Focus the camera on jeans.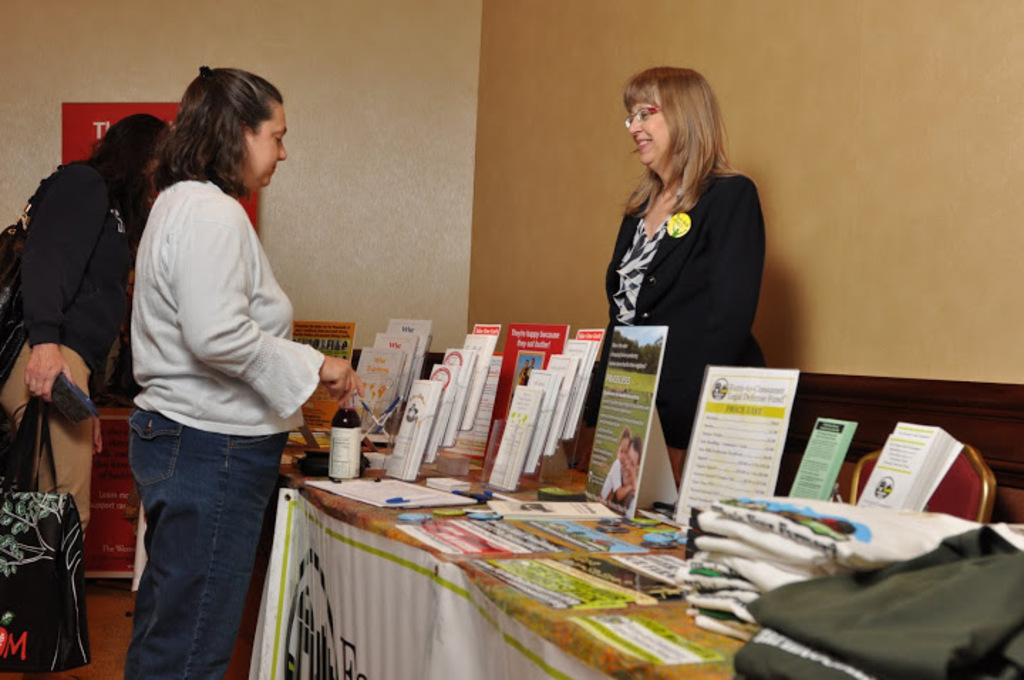
Focus region: <bbox>110, 417, 276, 679</bbox>.
